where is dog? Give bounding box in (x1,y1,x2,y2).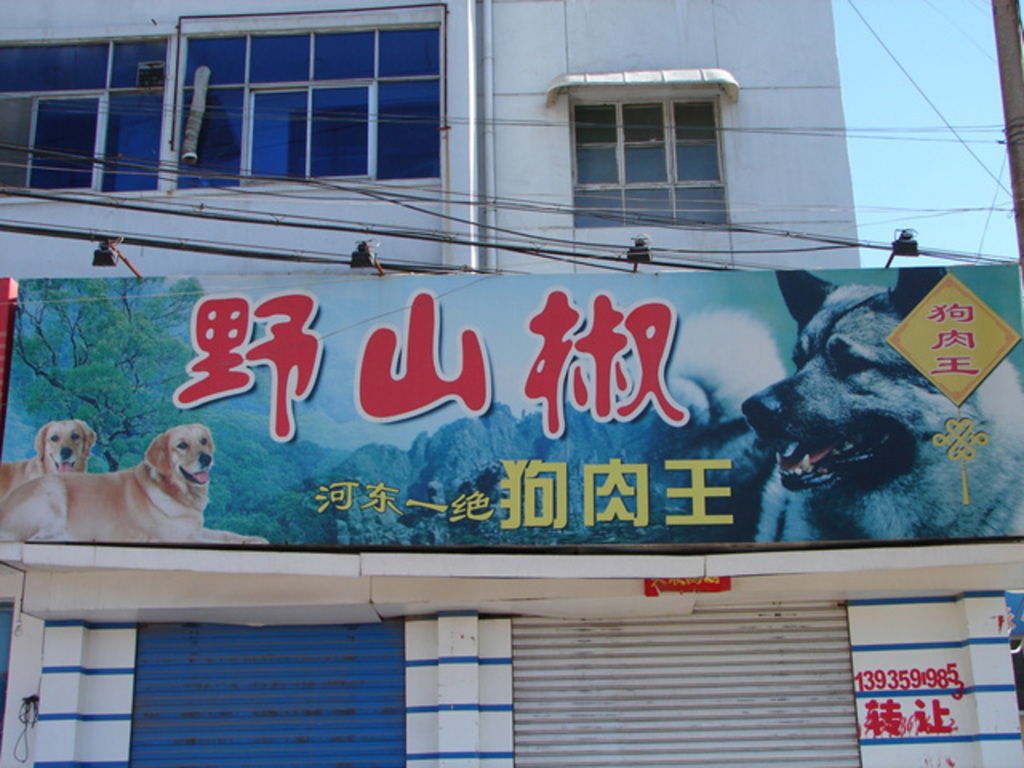
(741,267,1022,544).
